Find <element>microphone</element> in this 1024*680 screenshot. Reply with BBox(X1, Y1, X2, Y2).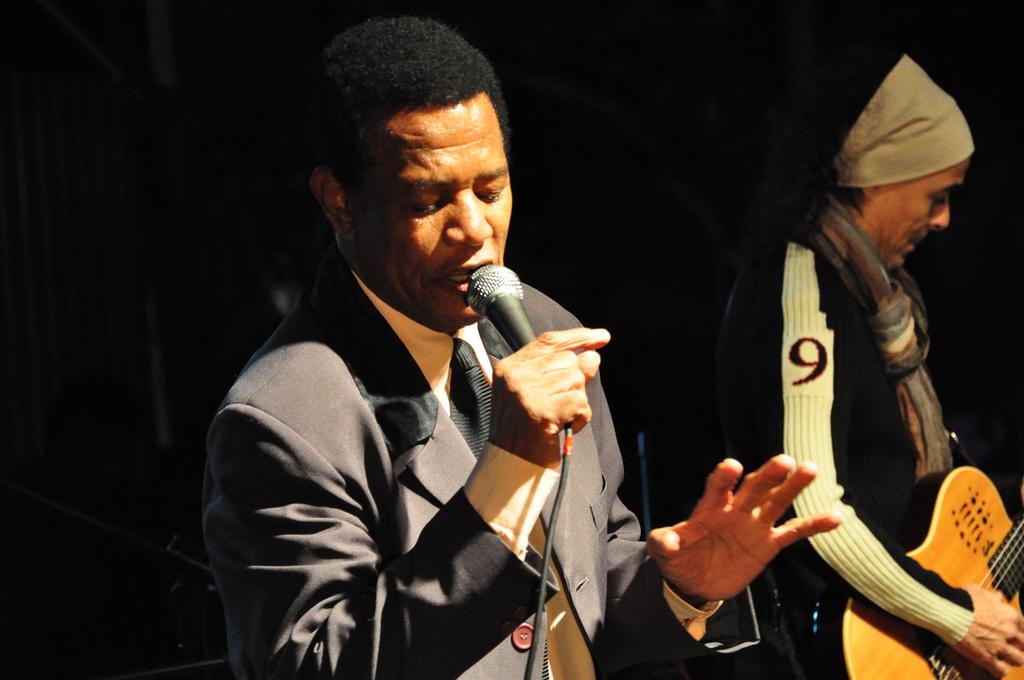
BBox(454, 266, 614, 412).
